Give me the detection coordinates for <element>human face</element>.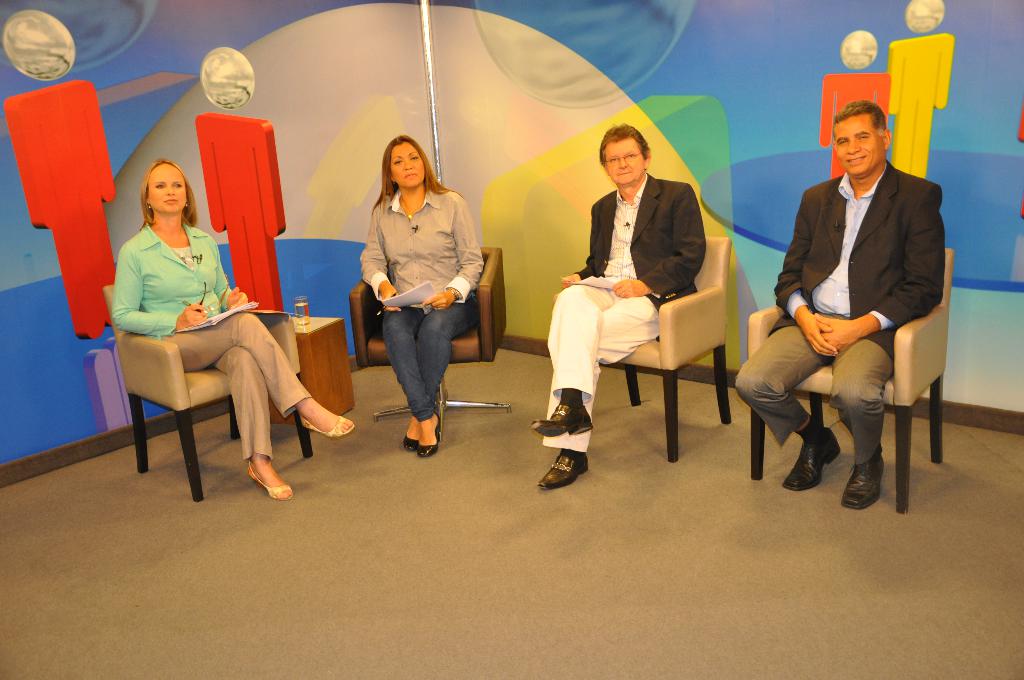
select_region(607, 140, 644, 189).
